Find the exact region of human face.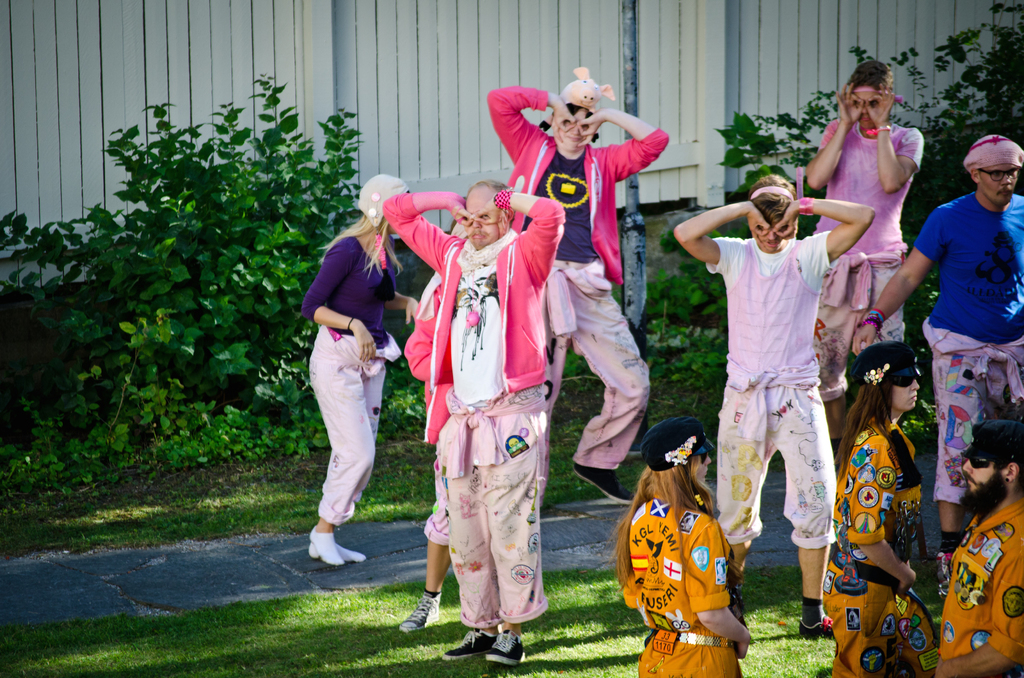
Exact region: rect(856, 87, 883, 131).
